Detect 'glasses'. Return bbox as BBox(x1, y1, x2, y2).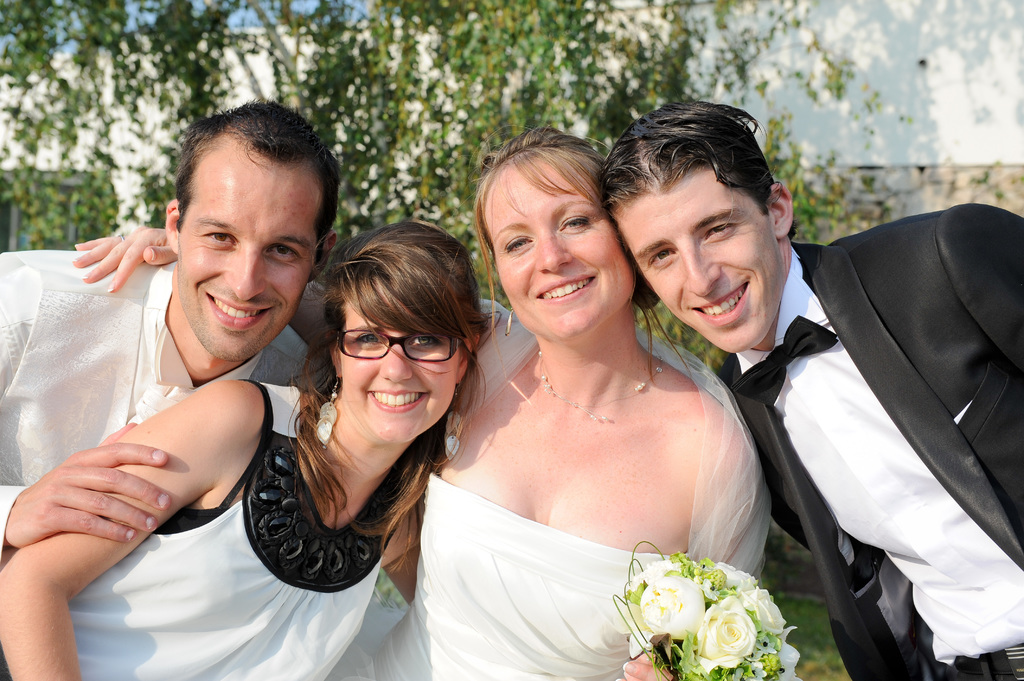
BBox(336, 327, 468, 364).
